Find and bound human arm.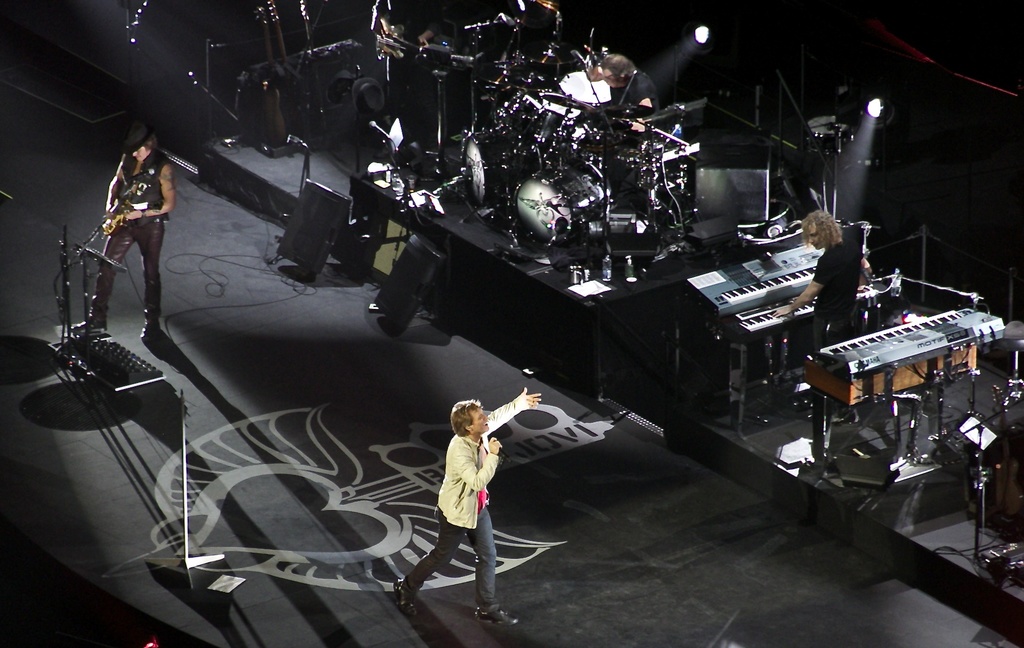
Bound: (102,157,129,213).
